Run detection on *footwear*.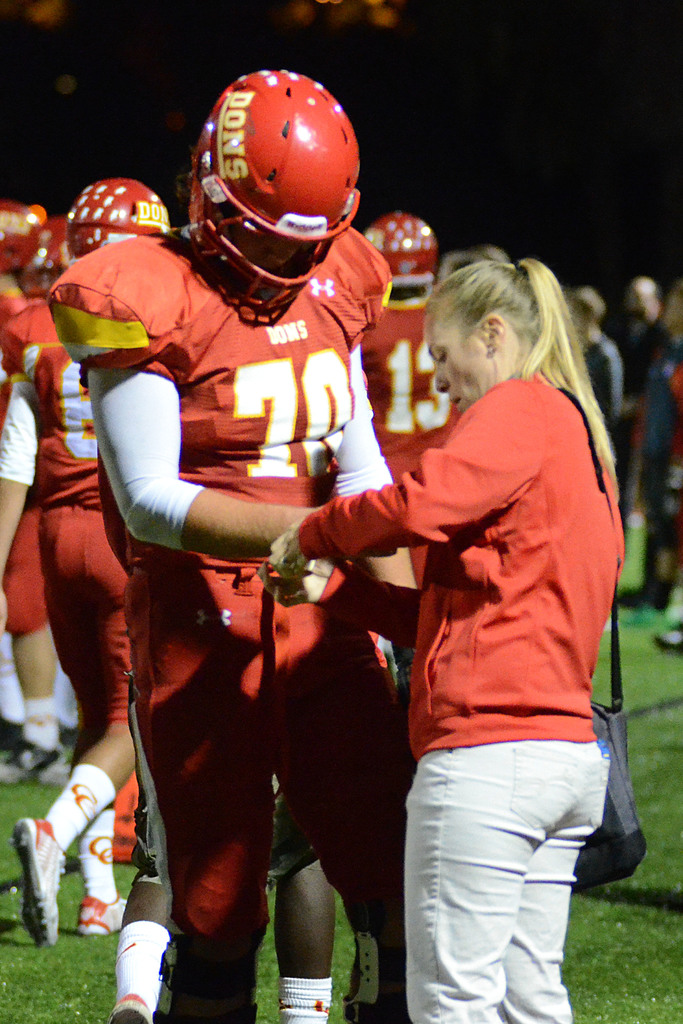
Result: select_region(13, 822, 65, 955).
